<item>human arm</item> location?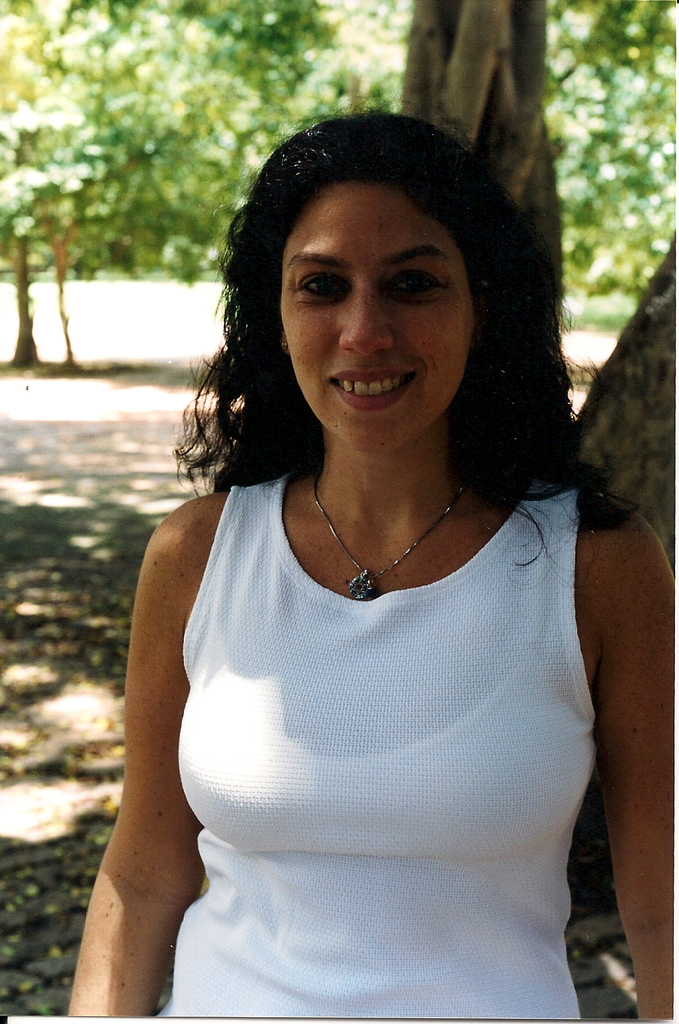
<box>70,492,224,1022</box>
